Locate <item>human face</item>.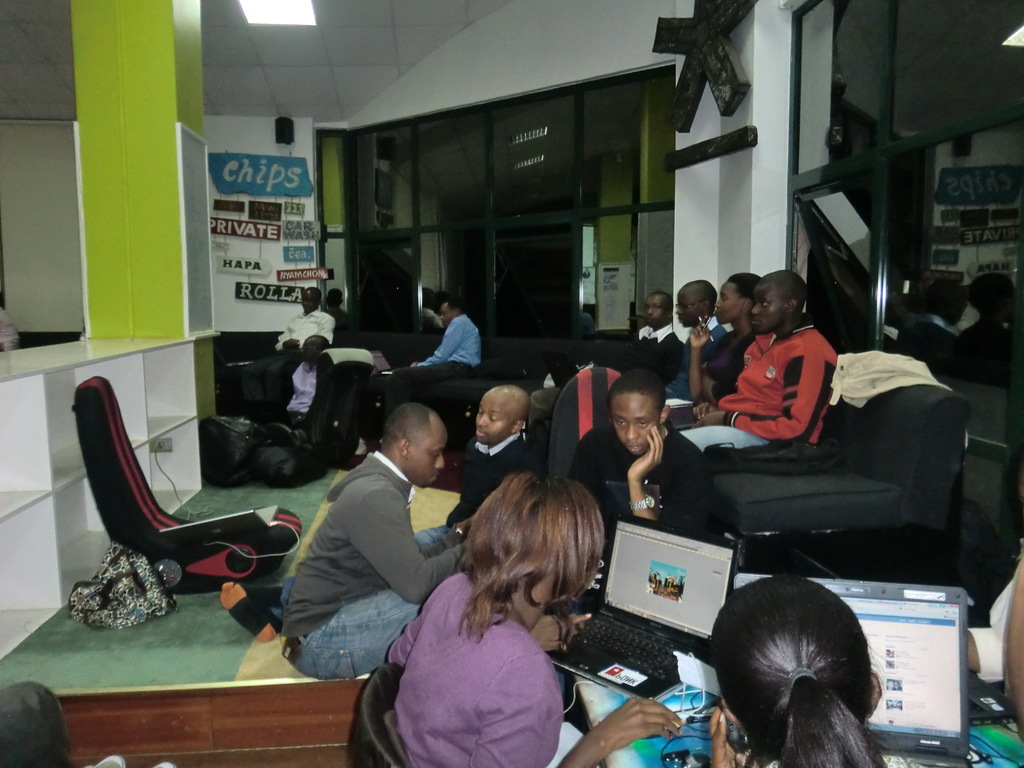
Bounding box: pyautogui.locateOnScreen(440, 308, 455, 328).
